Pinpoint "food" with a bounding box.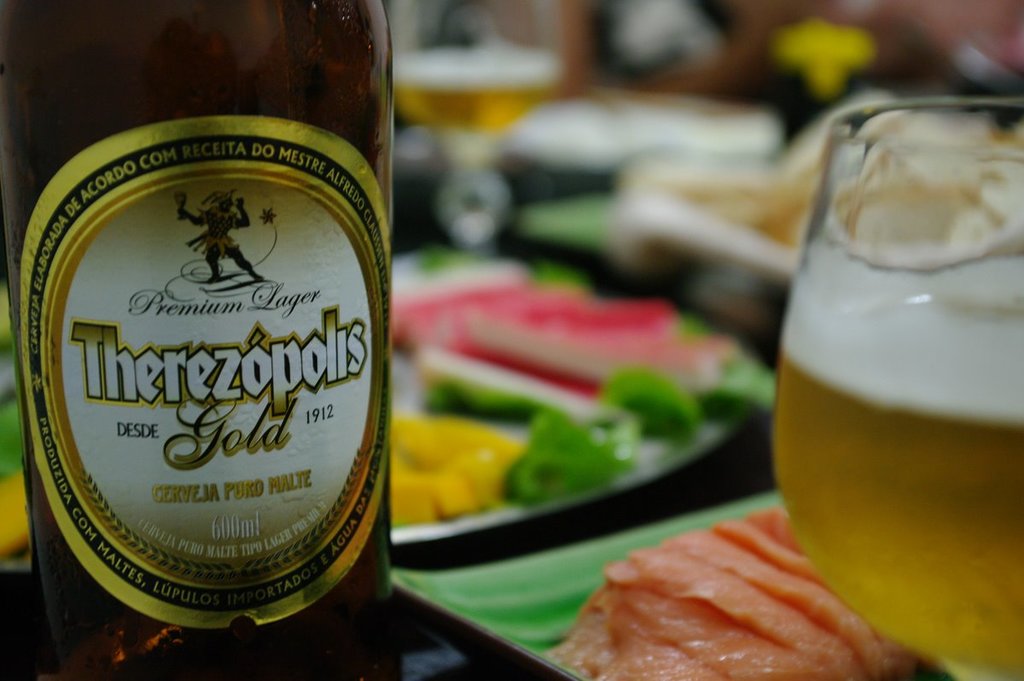
l=562, t=519, r=908, b=674.
